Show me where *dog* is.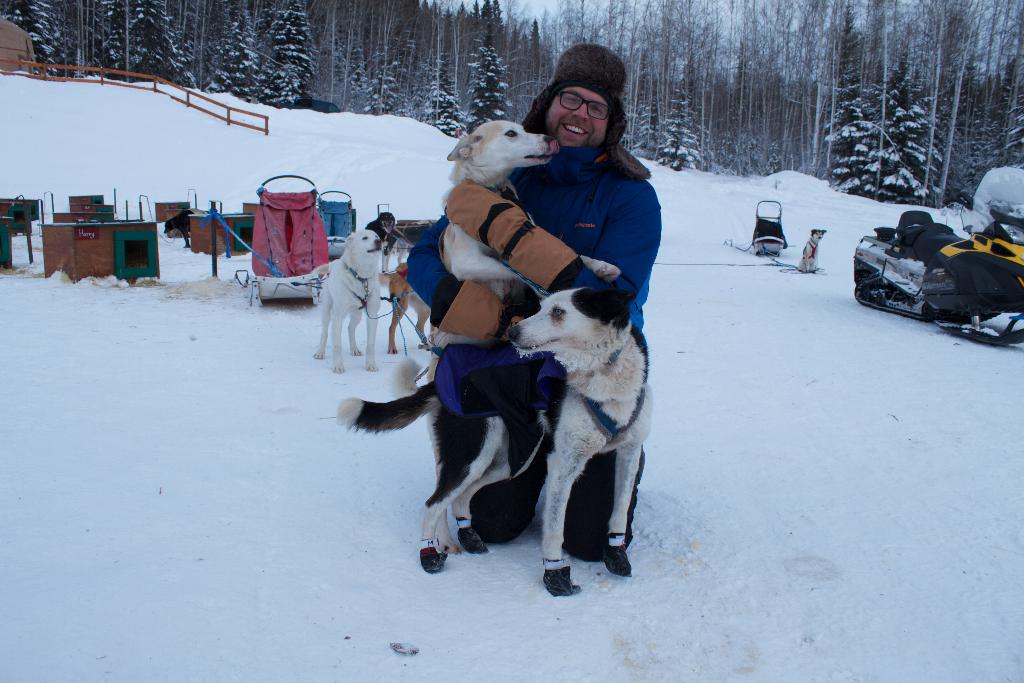
*dog* is at x1=163, y1=210, x2=195, y2=247.
